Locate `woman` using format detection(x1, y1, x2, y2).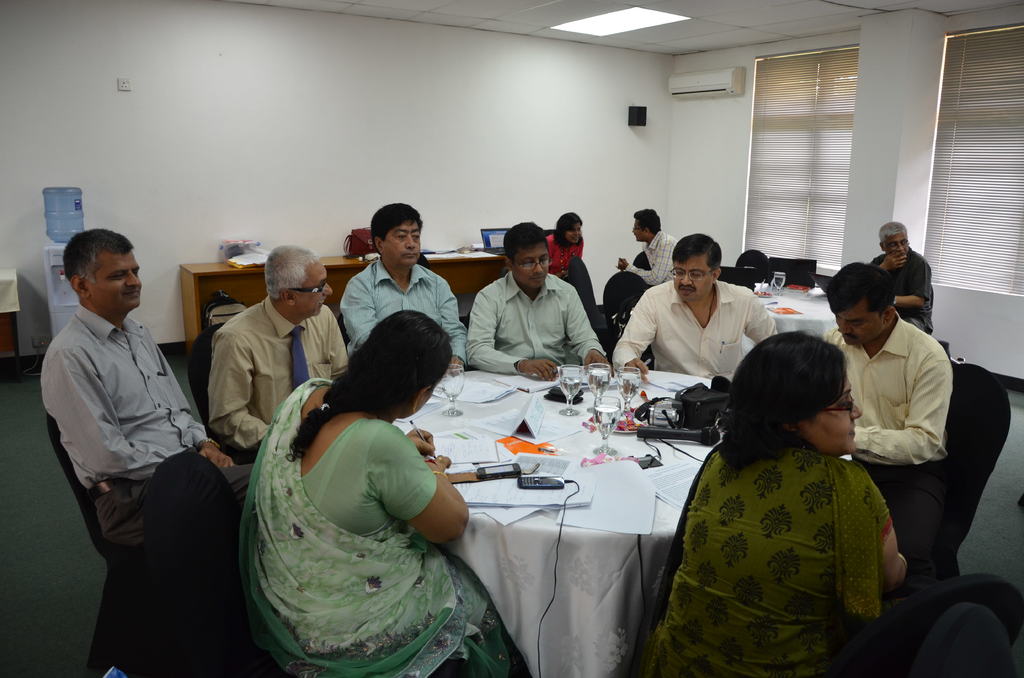
detection(545, 211, 588, 280).
